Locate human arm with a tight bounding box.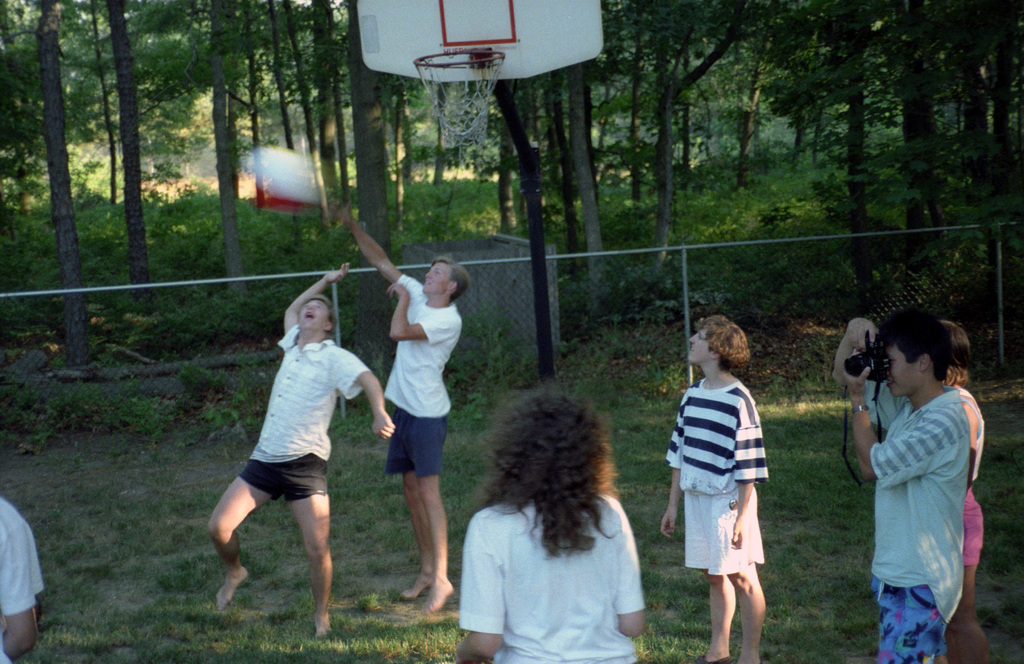
(left=610, top=494, right=660, bottom=645).
